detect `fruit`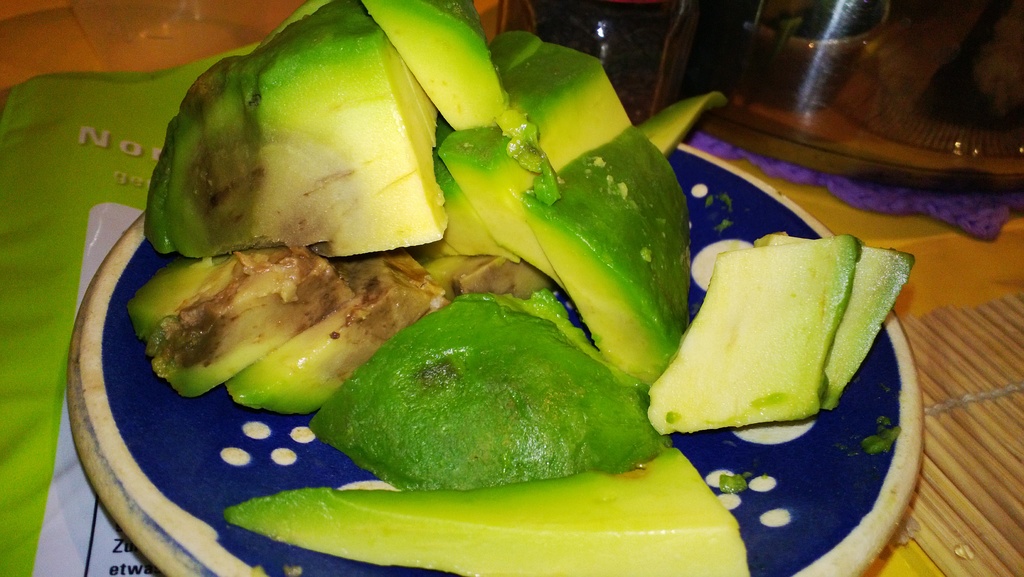
749,225,911,416
